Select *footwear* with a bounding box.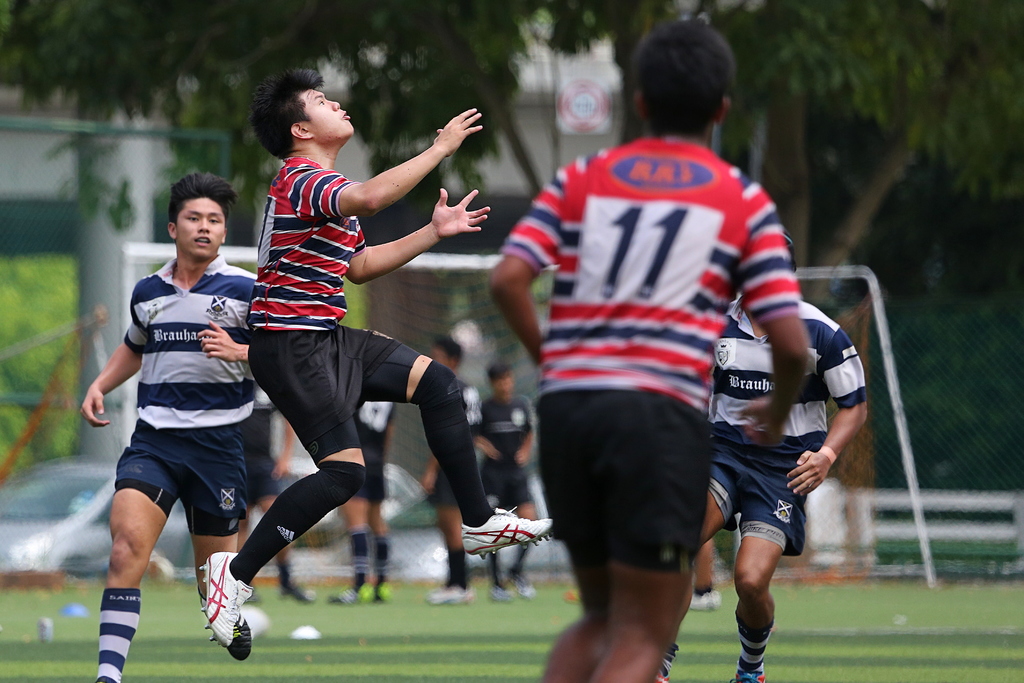
658, 663, 669, 682.
